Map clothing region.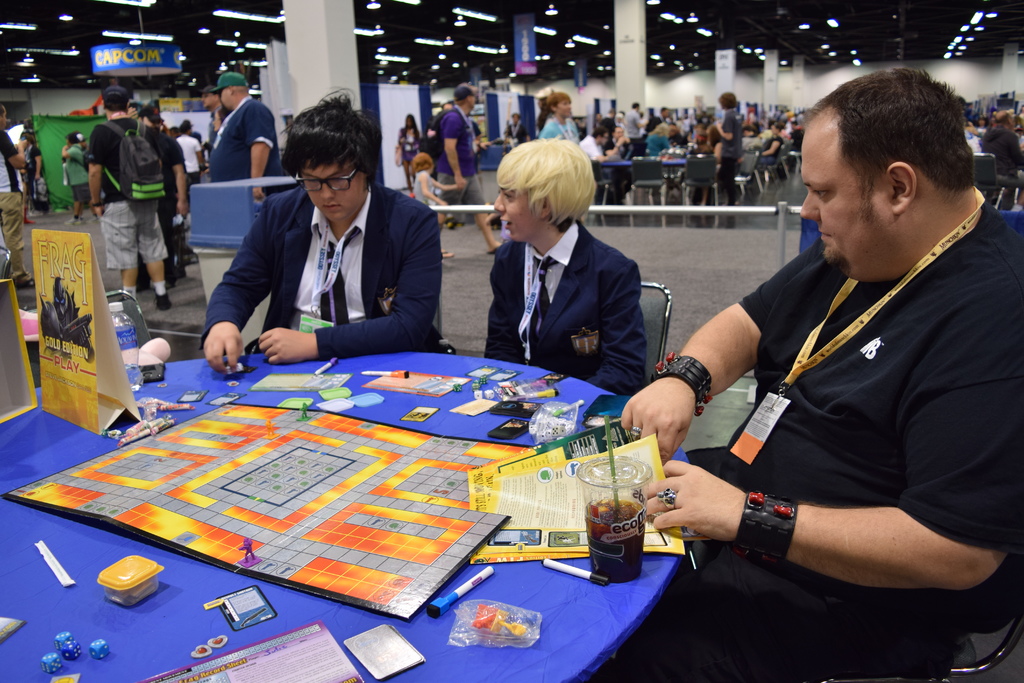
Mapped to rect(756, 131, 786, 173).
